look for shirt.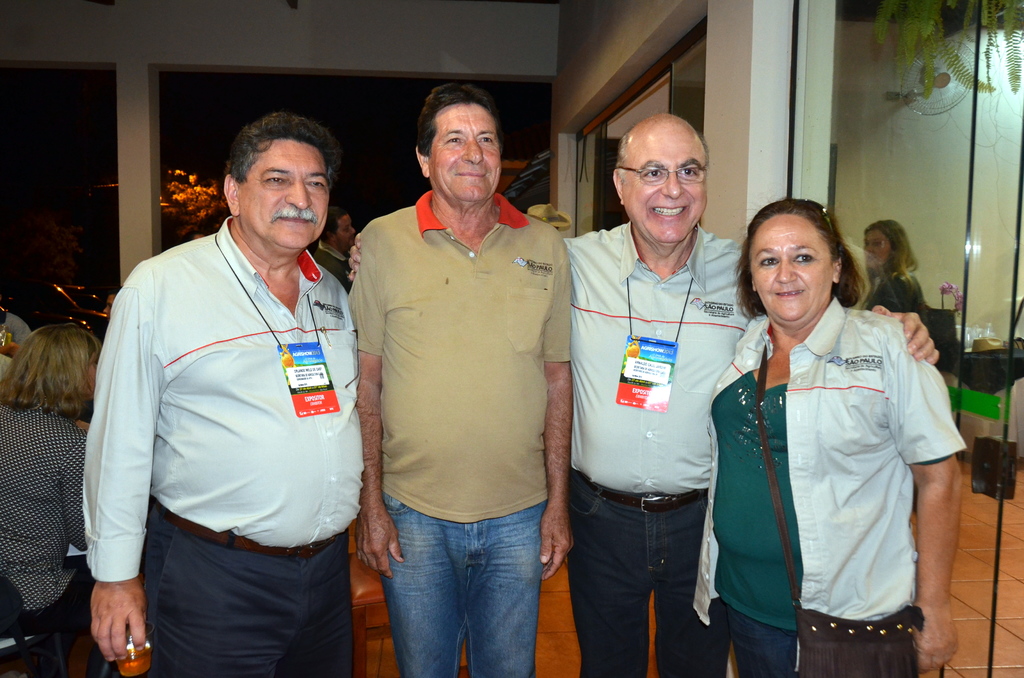
Found: (77,203,370,629).
